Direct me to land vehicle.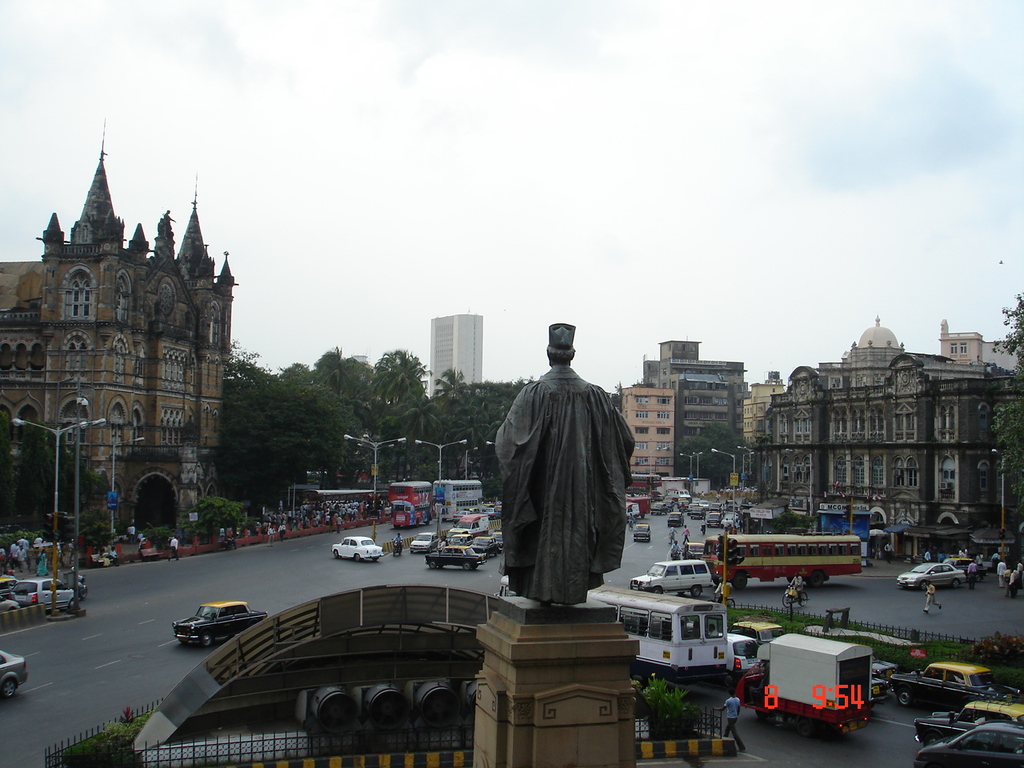
Direction: detection(444, 513, 490, 538).
